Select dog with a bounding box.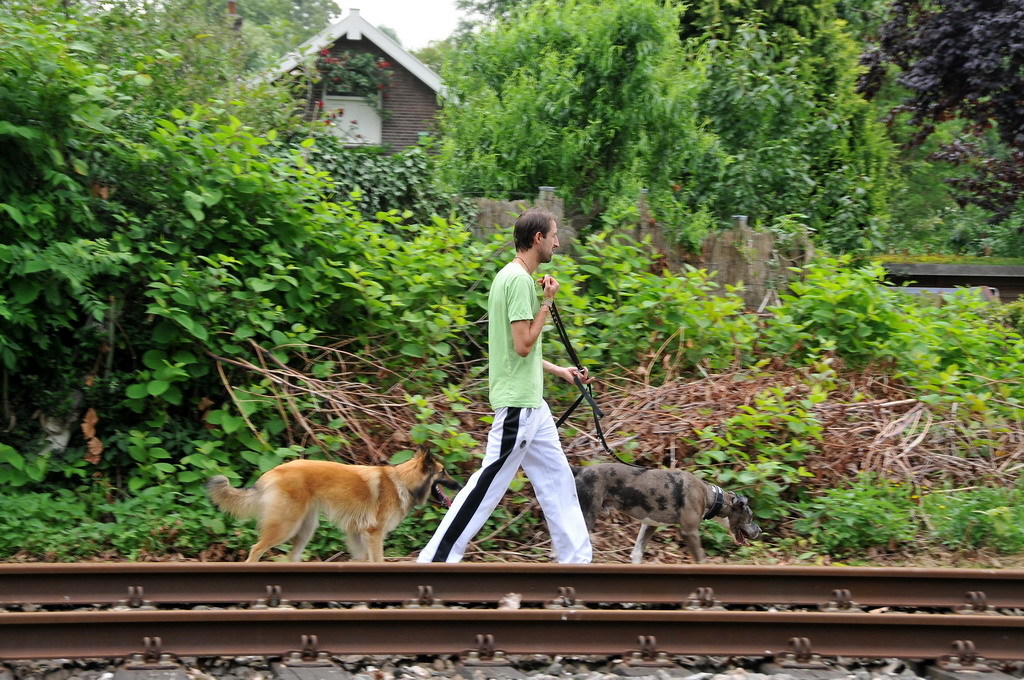
crop(209, 445, 453, 561).
